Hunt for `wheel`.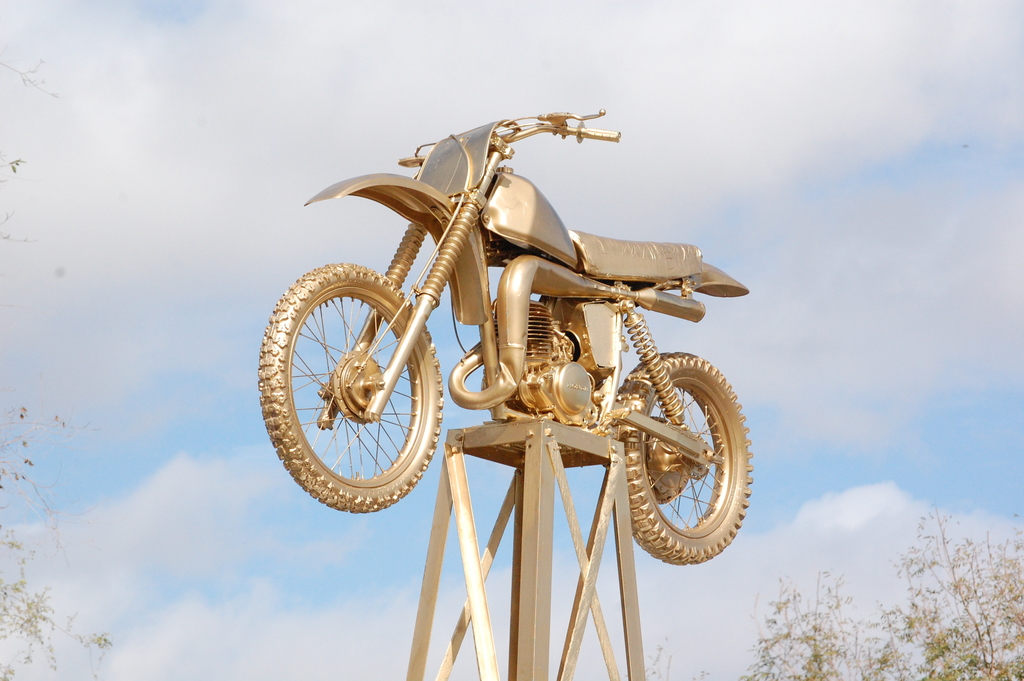
Hunted down at detection(255, 260, 440, 517).
